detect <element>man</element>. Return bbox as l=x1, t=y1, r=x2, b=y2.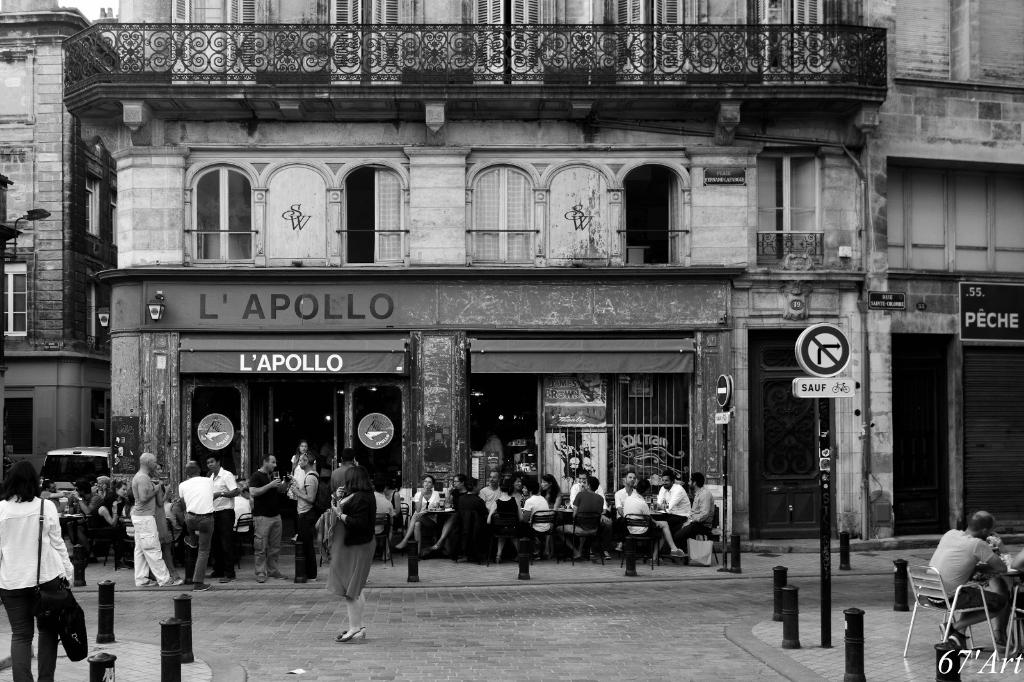
l=371, t=472, r=395, b=566.
